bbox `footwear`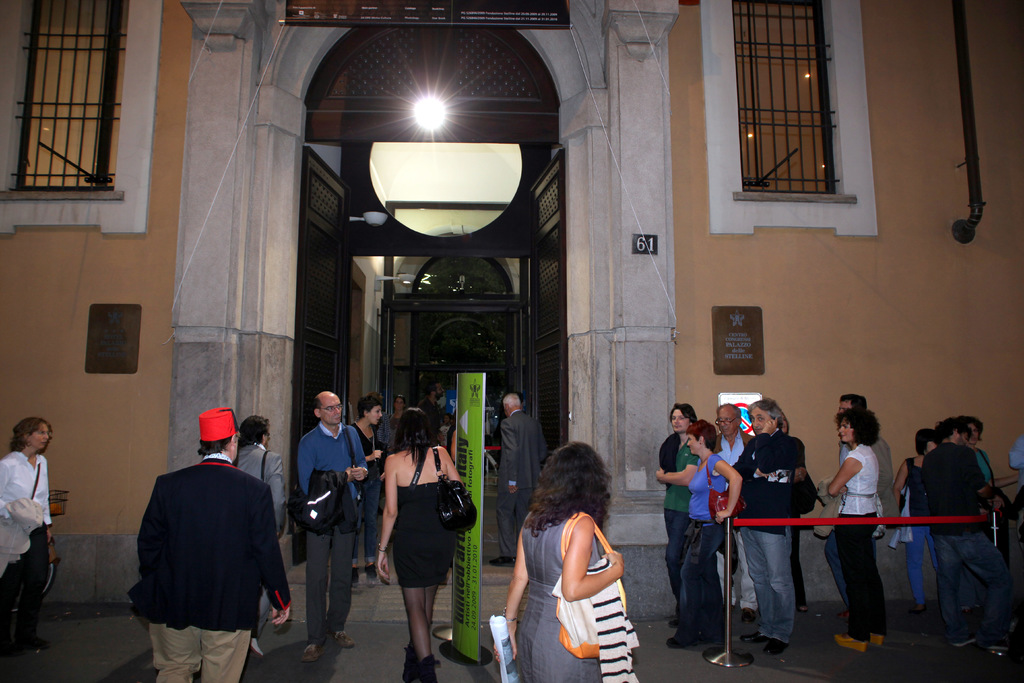
{"x1": 951, "y1": 632, "x2": 981, "y2": 651}
